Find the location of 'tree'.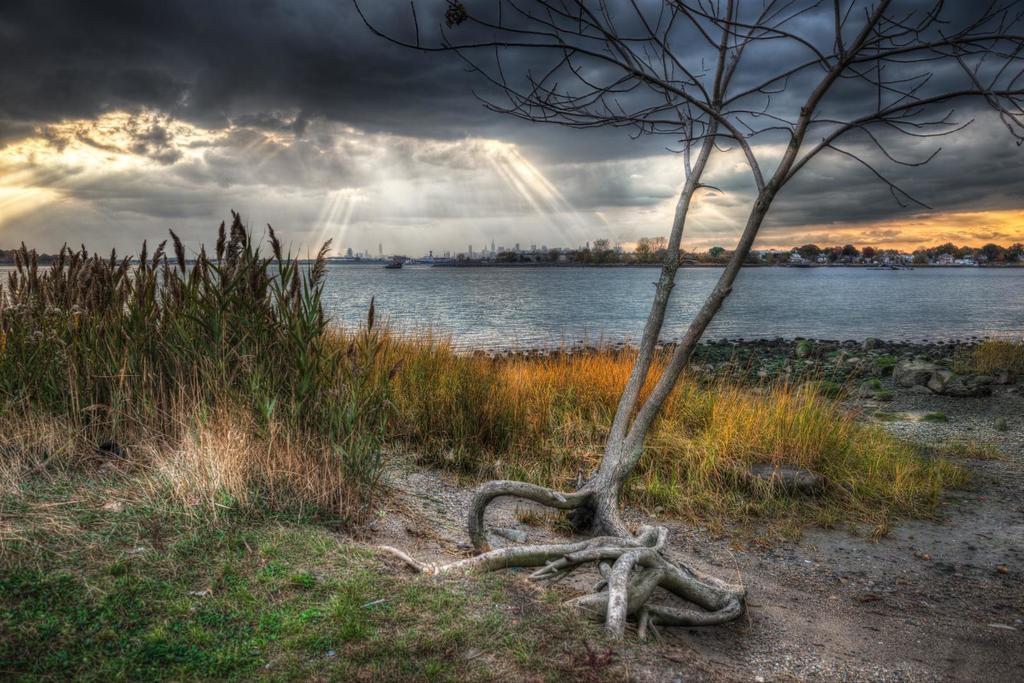
Location: 355,0,1023,659.
